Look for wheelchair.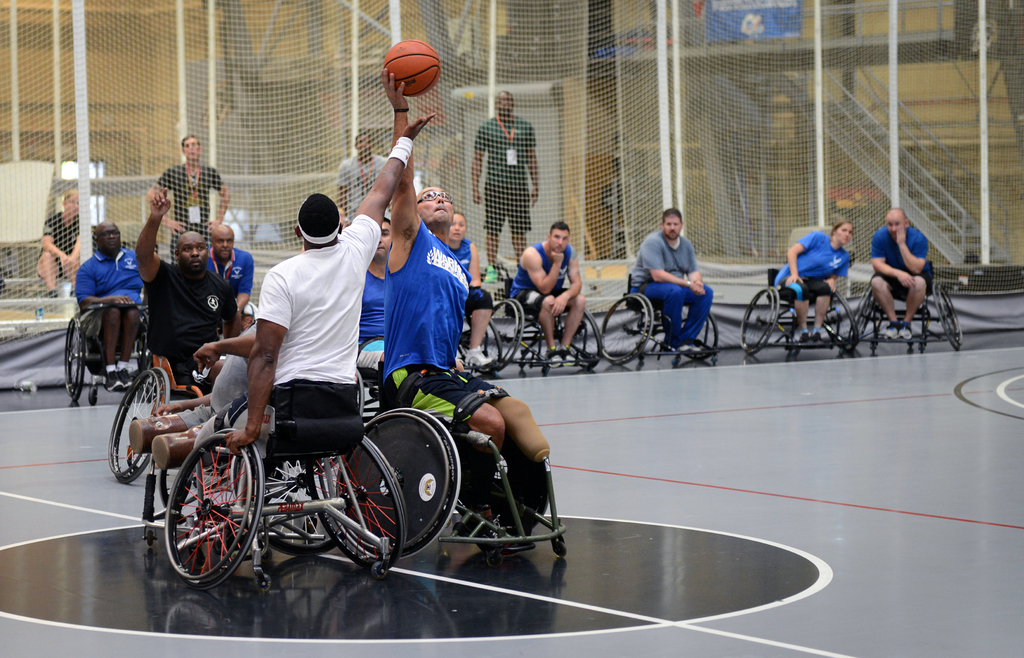
Found: (493, 259, 601, 373).
